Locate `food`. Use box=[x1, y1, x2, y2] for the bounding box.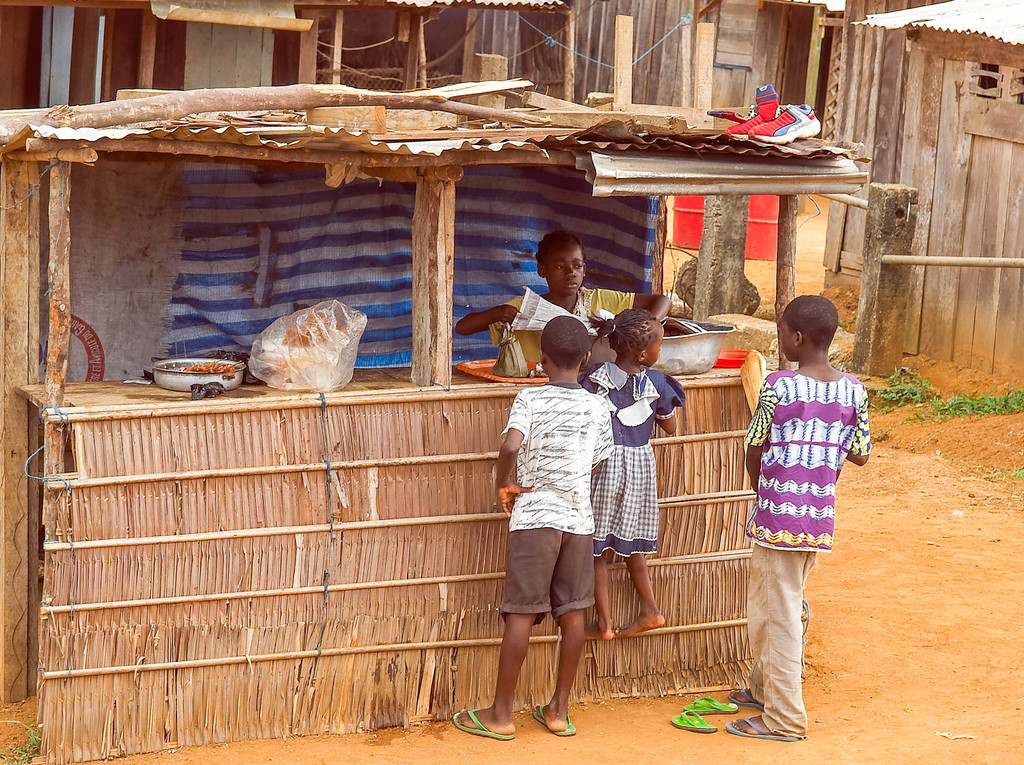
box=[182, 358, 237, 374].
